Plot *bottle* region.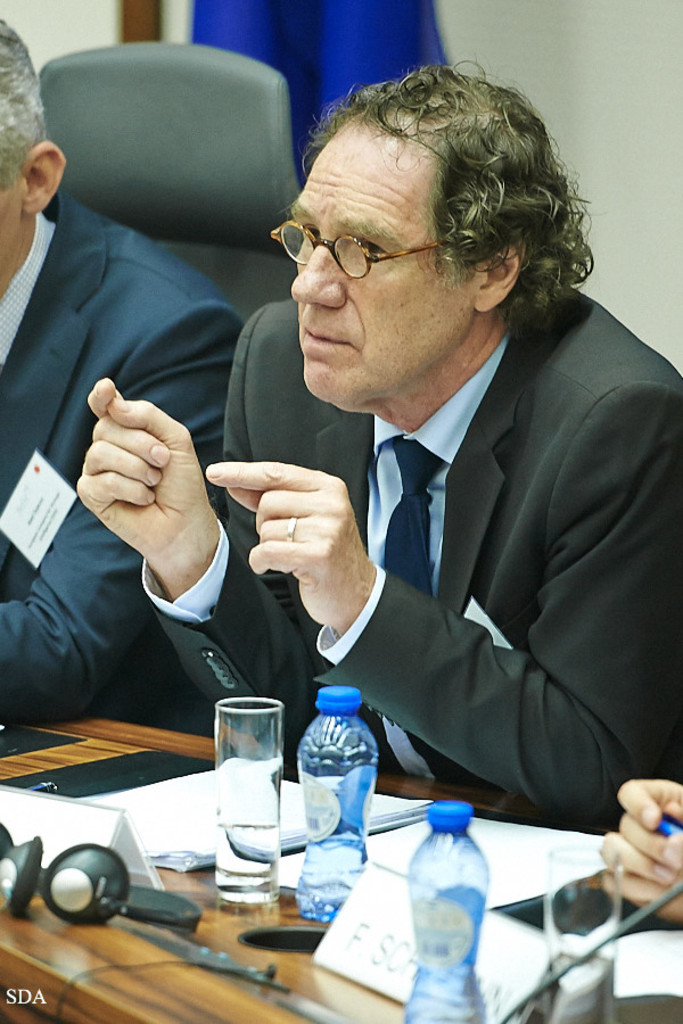
Plotted at left=400, top=812, right=499, bottom=1015.
